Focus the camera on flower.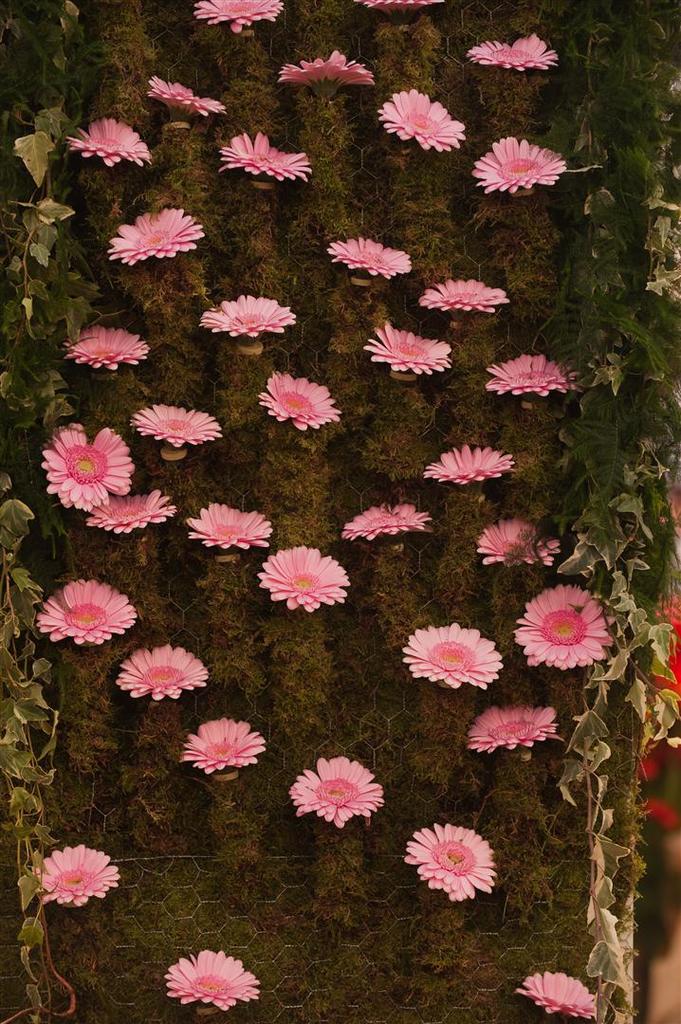
Focus region: [163, 950, 262, 1014].
